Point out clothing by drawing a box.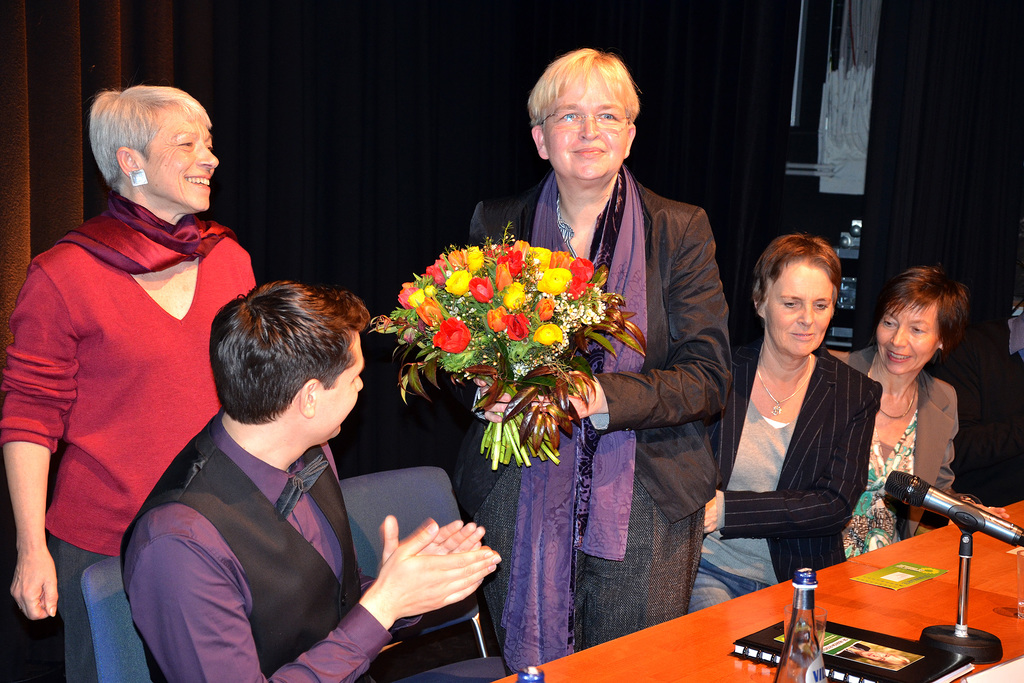
(831,340,972,543).
